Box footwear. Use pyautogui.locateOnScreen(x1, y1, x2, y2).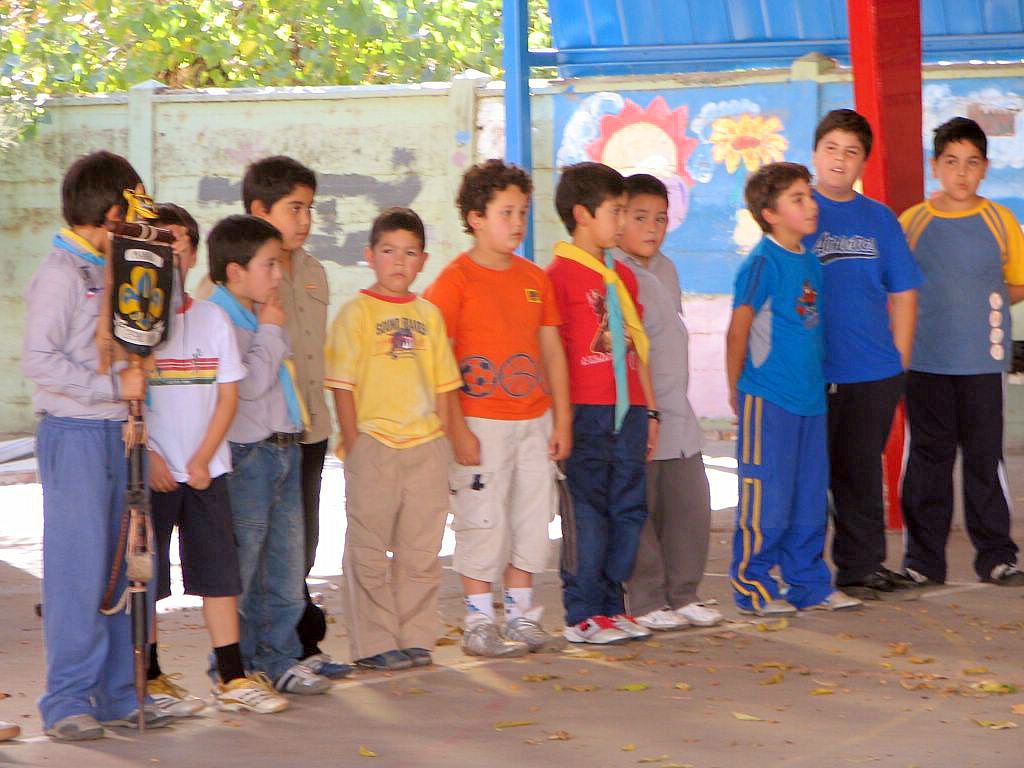
pyautogui.locateOnScreen(559, 612, 631, 641).
